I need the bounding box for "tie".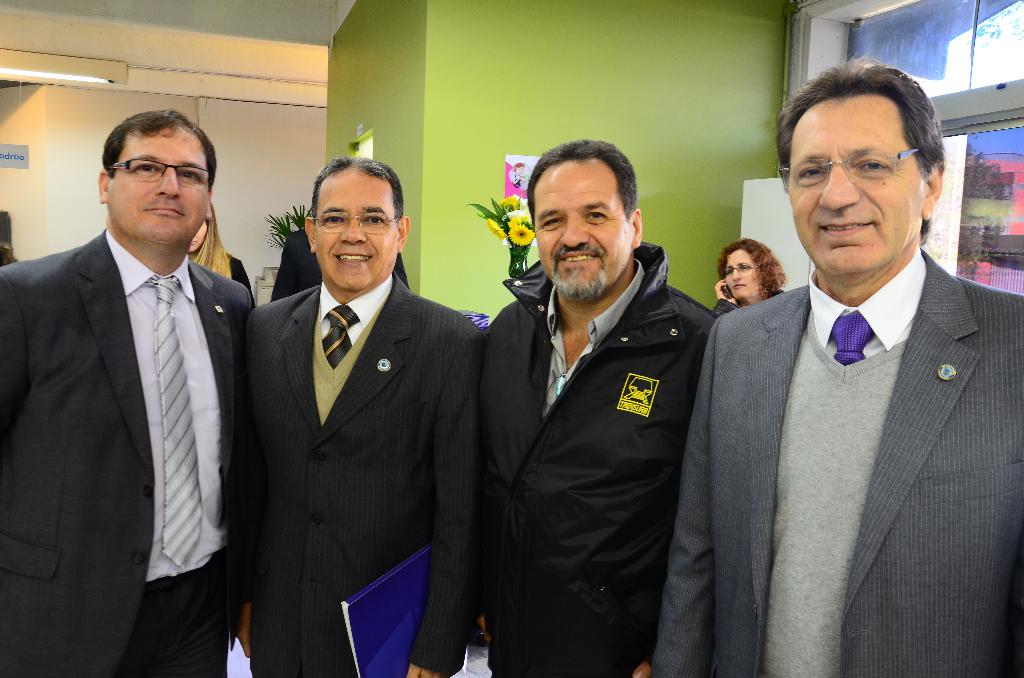
Here it is: left=827, top=307, right=874, bottom=366.
